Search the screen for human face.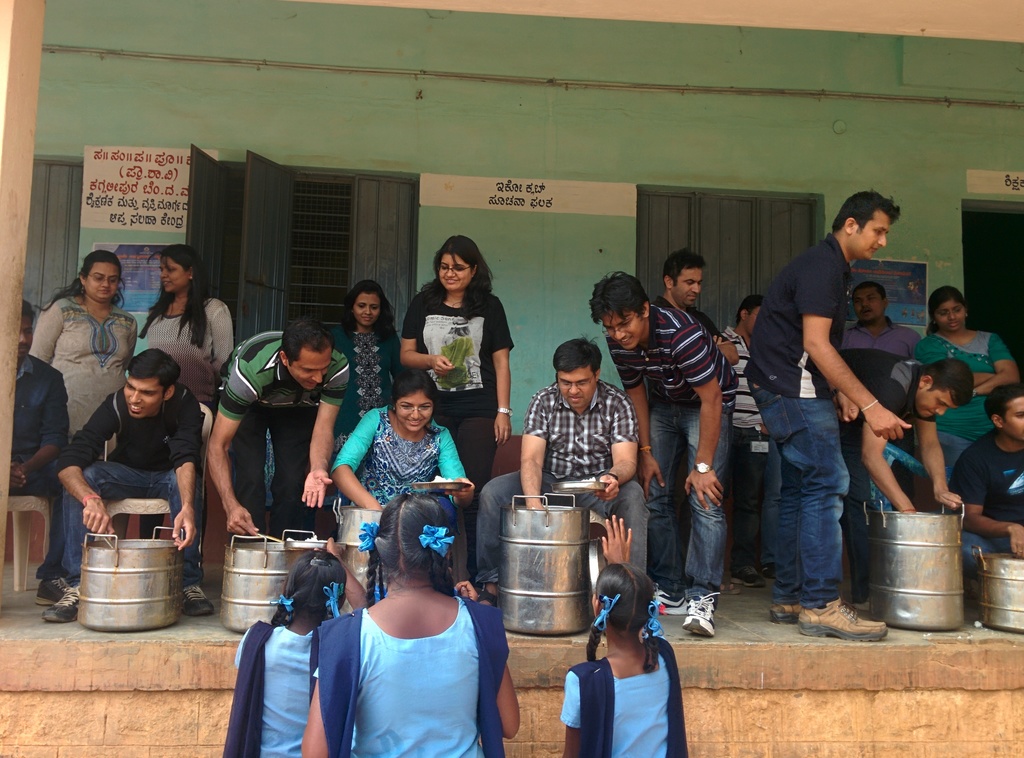
Found at bbox=[553, 364, 594, 408].
